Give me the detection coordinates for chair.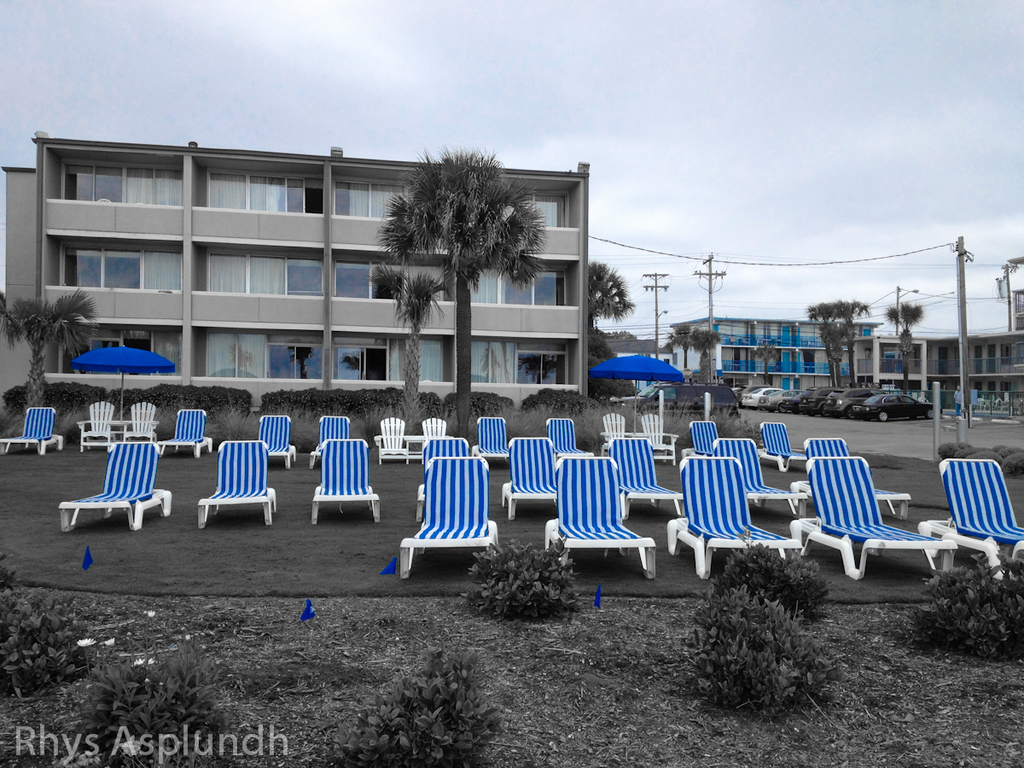
left=379, top=419, right=409, bottom=462.
